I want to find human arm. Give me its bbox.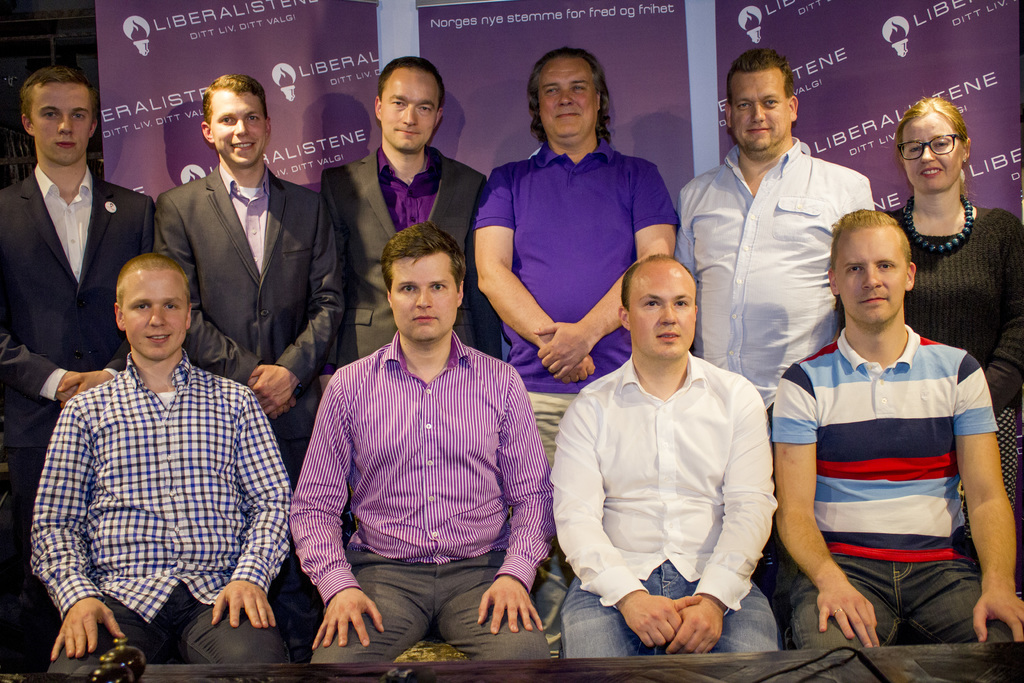
<box>674,182,696,273</box>.
